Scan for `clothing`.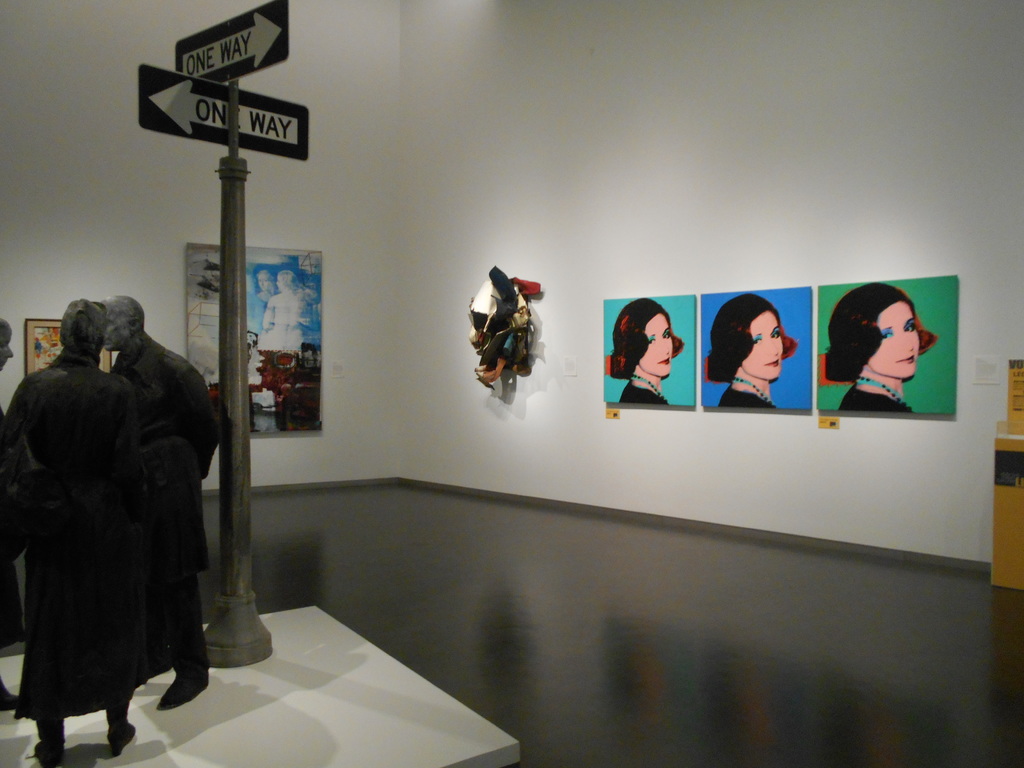
Scan result: locate(2, 344, 181, 721).
